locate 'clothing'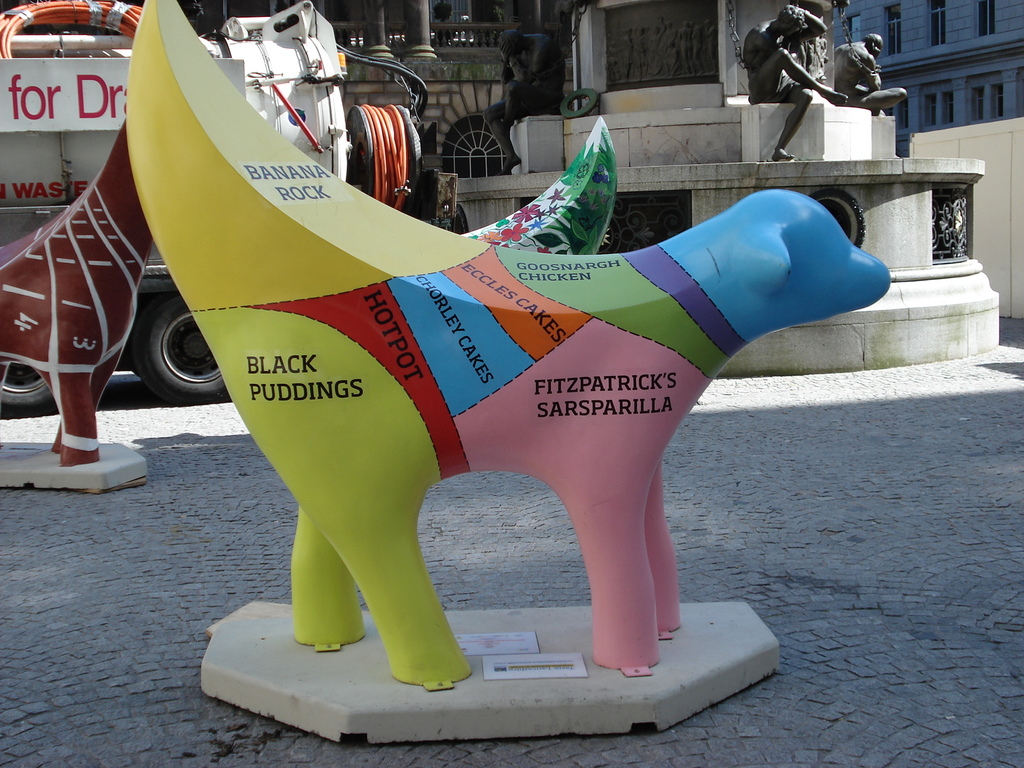
842 33 887 104
